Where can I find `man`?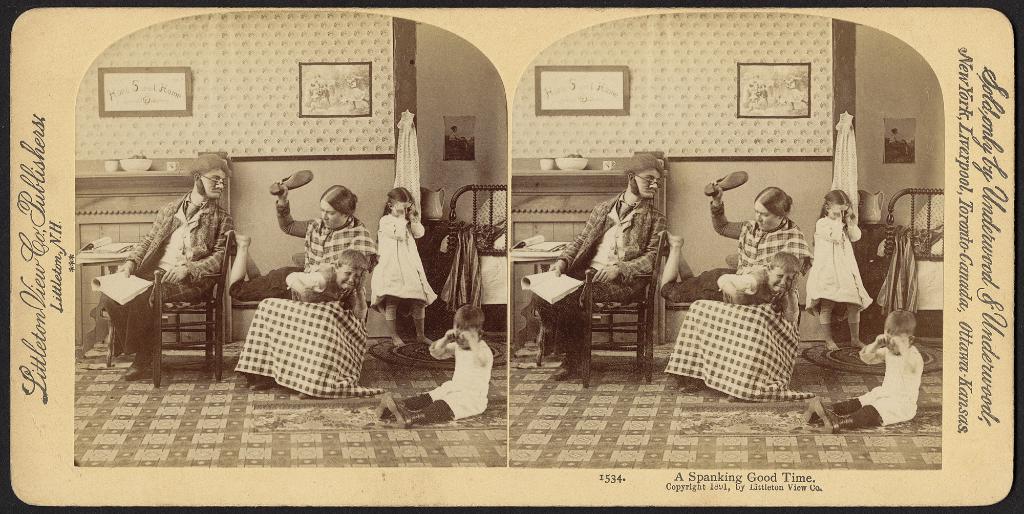
You can find it at left=116, top=163, right=231, bottom=370.
